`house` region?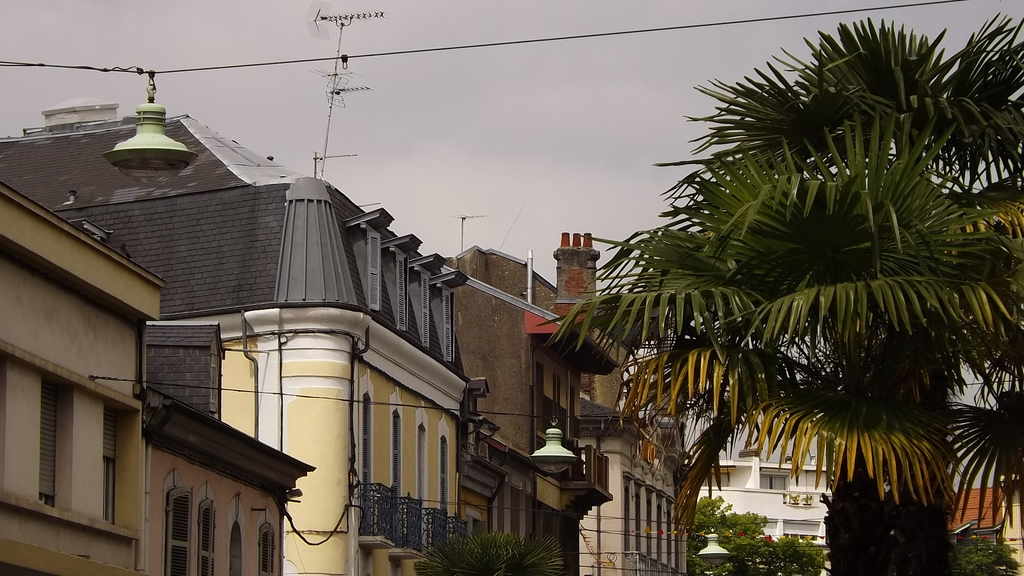
(x1=684, y1=408, x2=833, y2=575)
